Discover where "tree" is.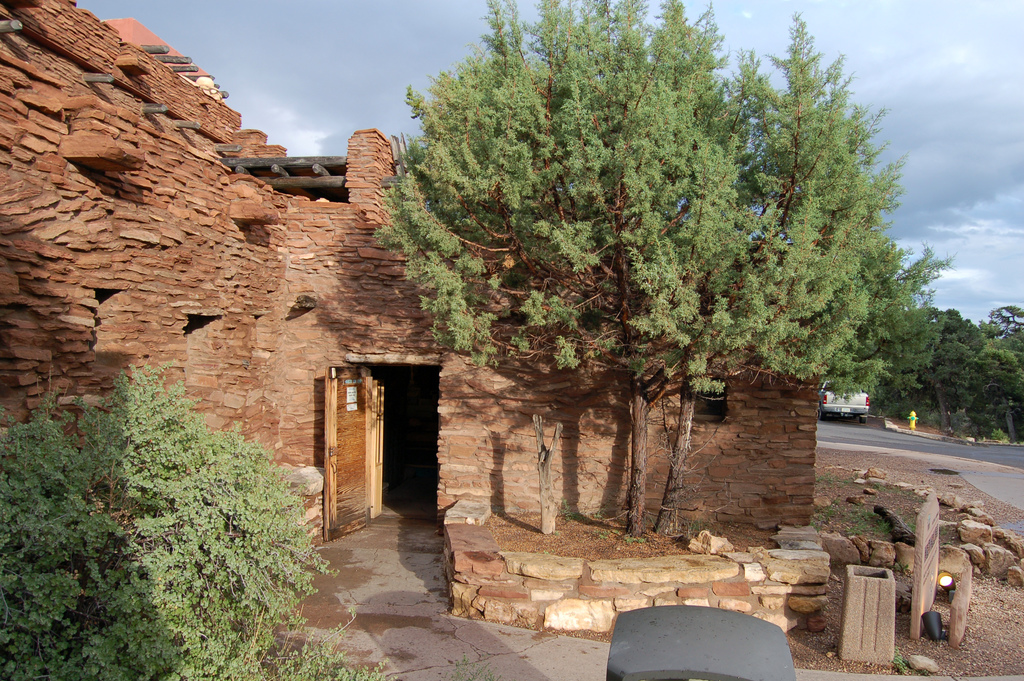
Discovered at (1, 356, 396, 680).
